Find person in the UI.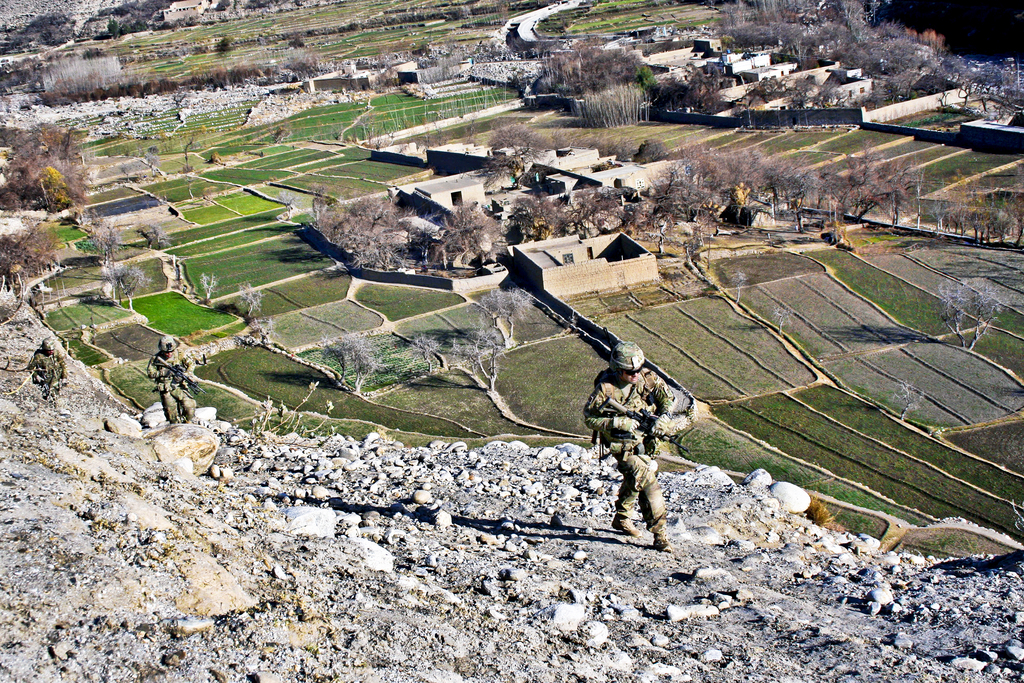
UI element at <bbox>583, 338, 697, 550</bbox>.
